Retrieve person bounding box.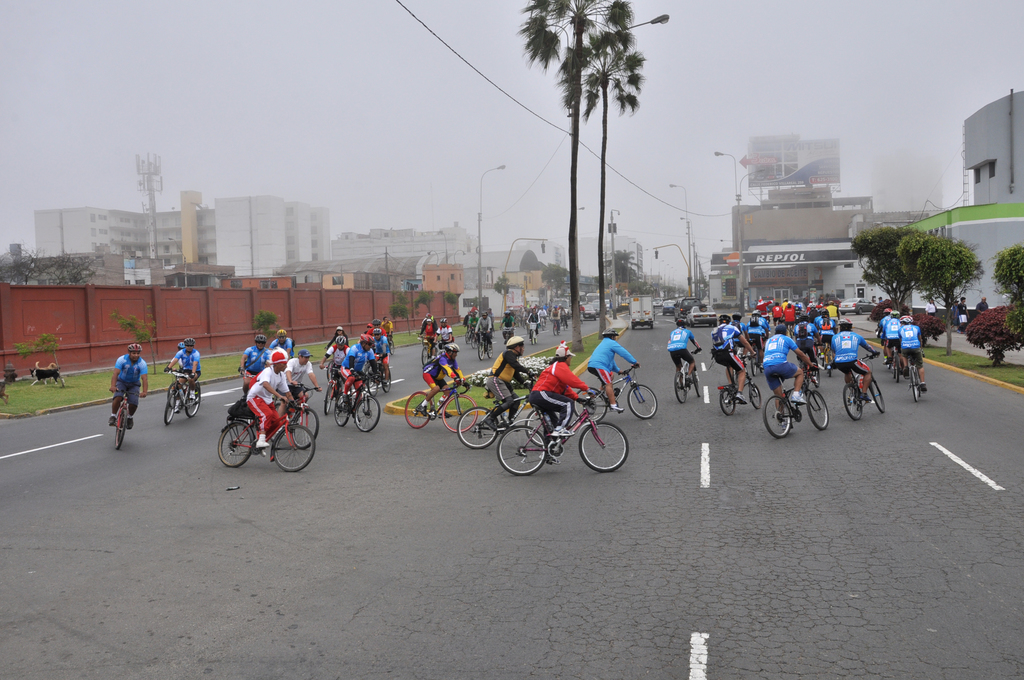
Bounding box: <region>374, 328, 388, 374</region>.
